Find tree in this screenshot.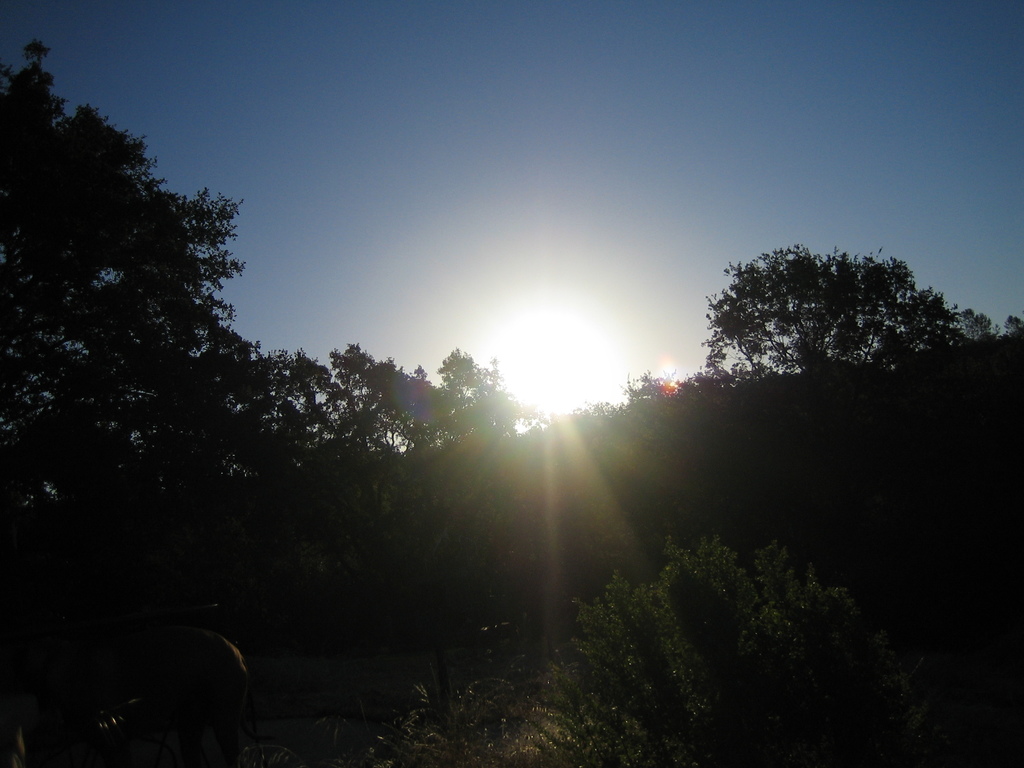
The bounding box for tree is select_region(264, 340, 451, 605).
